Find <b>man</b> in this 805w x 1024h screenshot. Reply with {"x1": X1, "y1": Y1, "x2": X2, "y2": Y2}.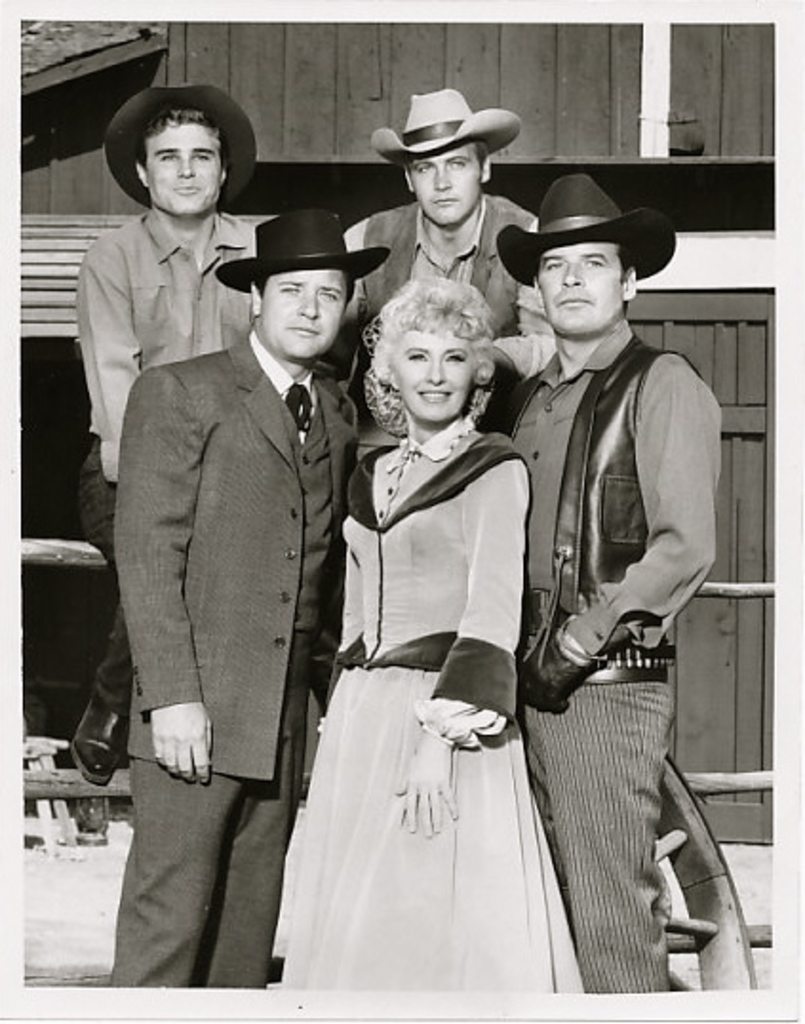
{"x1": 337, "y1": 88, "x2": 552, "y2": 396}.
